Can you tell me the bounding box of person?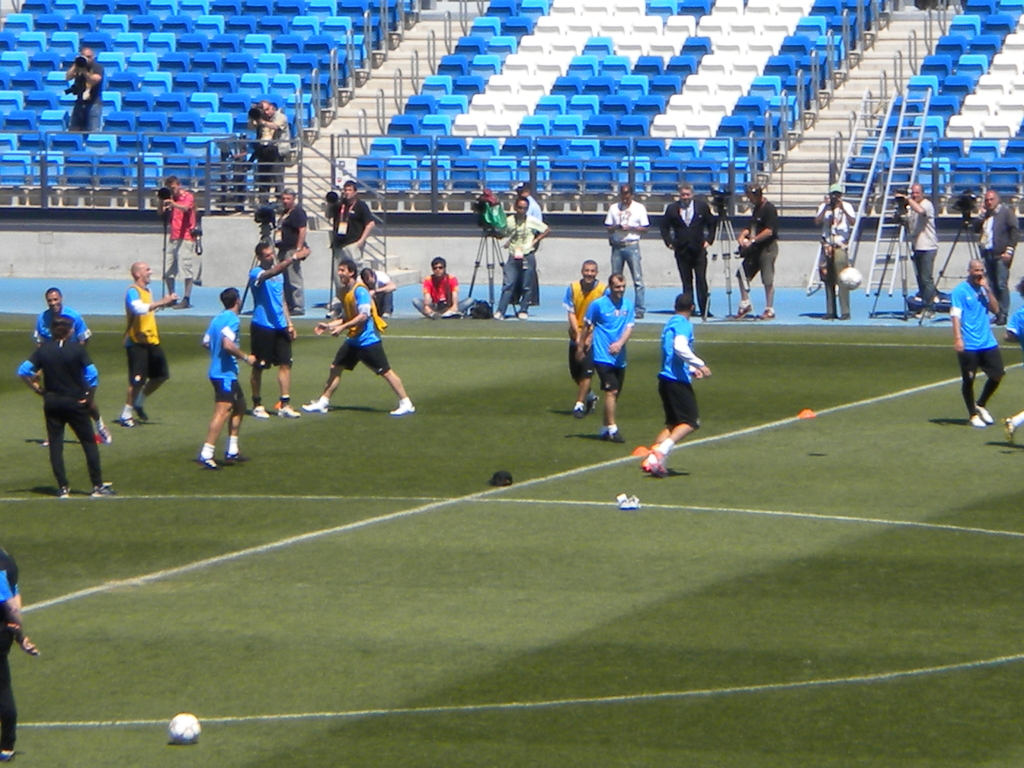
detection(636, 297, 716, 478).
